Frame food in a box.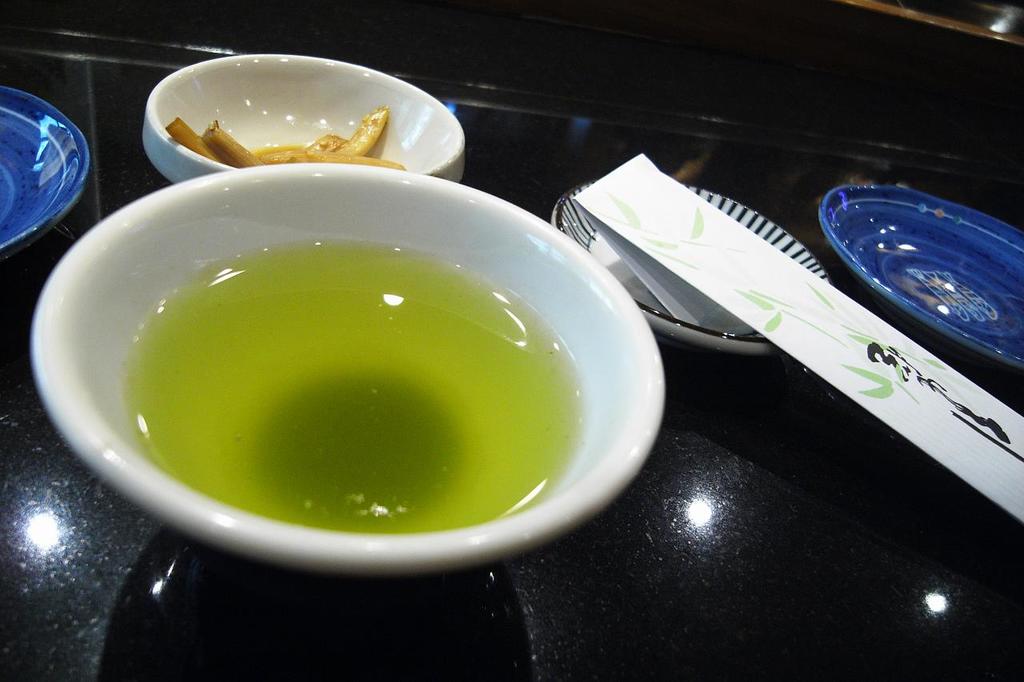
168,99,404,170.
